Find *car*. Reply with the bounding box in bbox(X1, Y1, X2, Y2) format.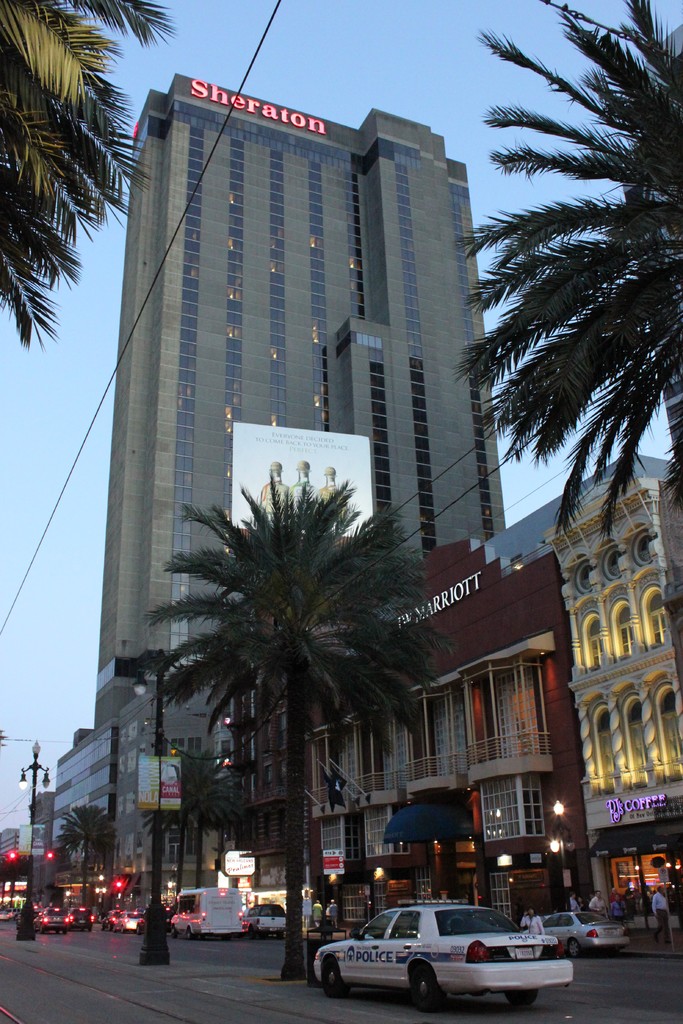
bbox(314, 899, 579, 1009).
